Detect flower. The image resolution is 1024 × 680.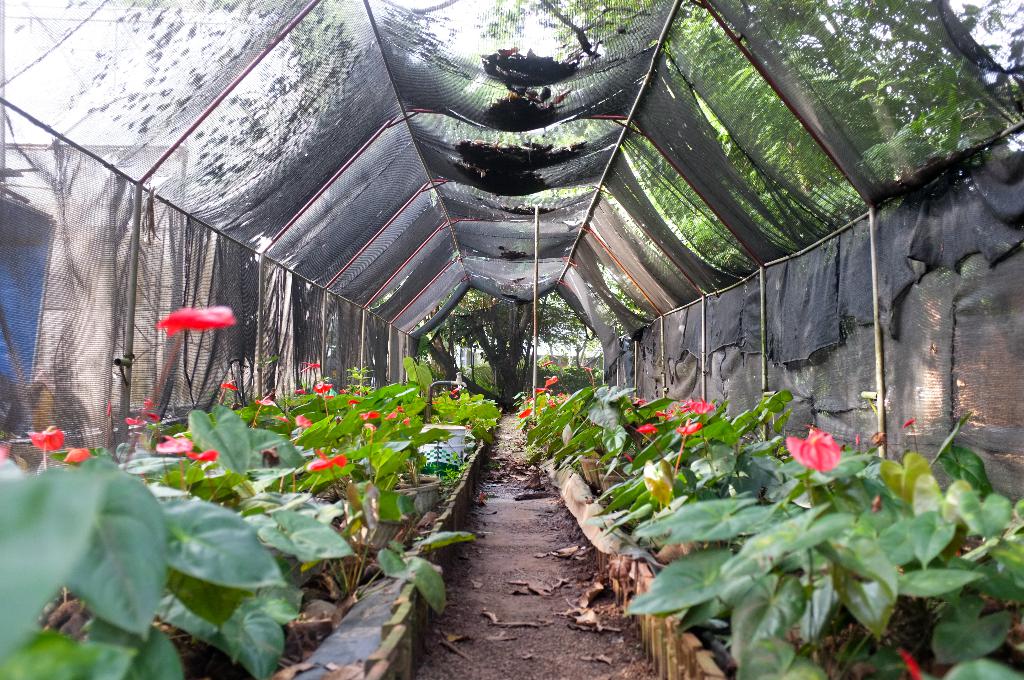
(901, 416, 918, 450).
